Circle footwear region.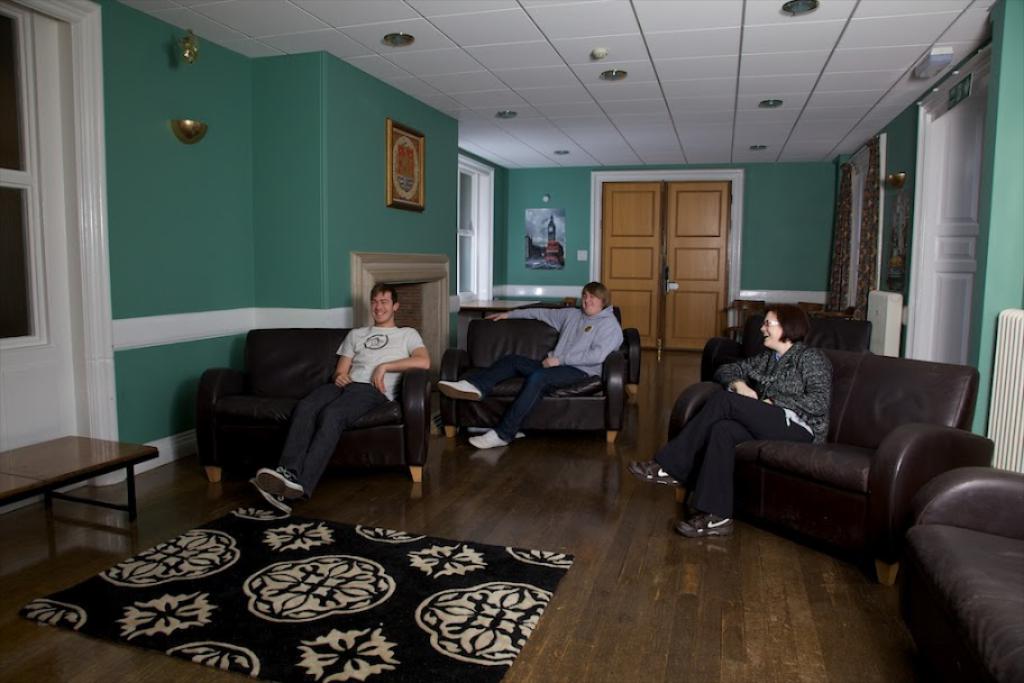
Region: <region>250, 476, 295, 514</region>.
